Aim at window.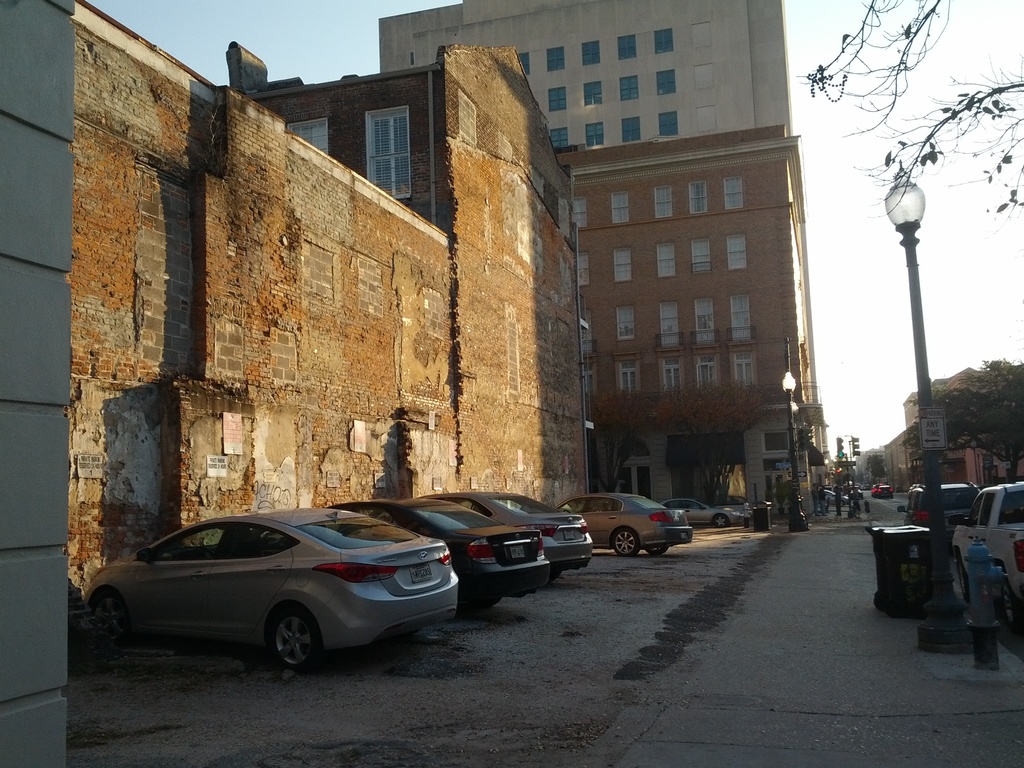
Aimed at [689,182,707,211].
